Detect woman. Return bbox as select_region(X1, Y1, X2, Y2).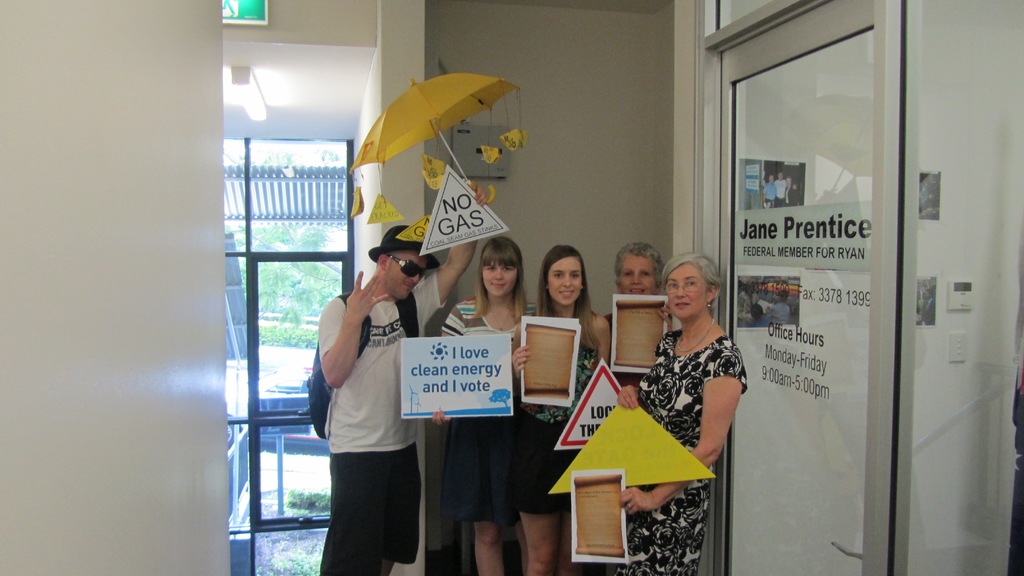
select_region(577, 236, 746, 545).
